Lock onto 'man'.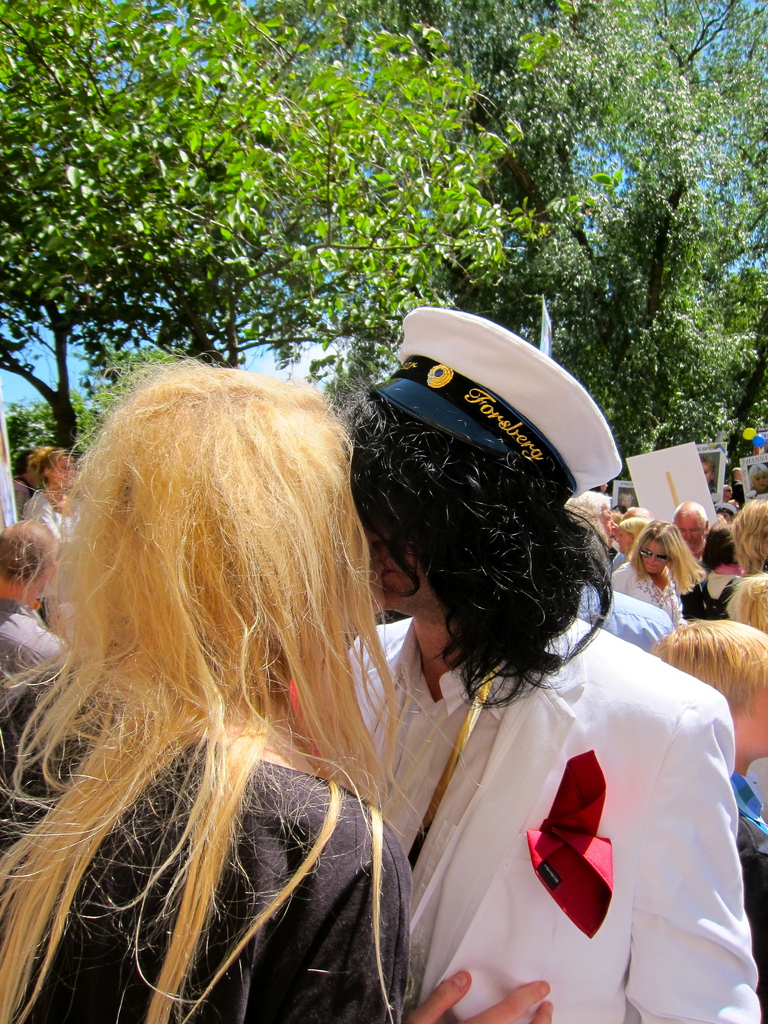
Locked: {"x1": 0, "y1": 521, "x2": 77, "y2": 723}.
